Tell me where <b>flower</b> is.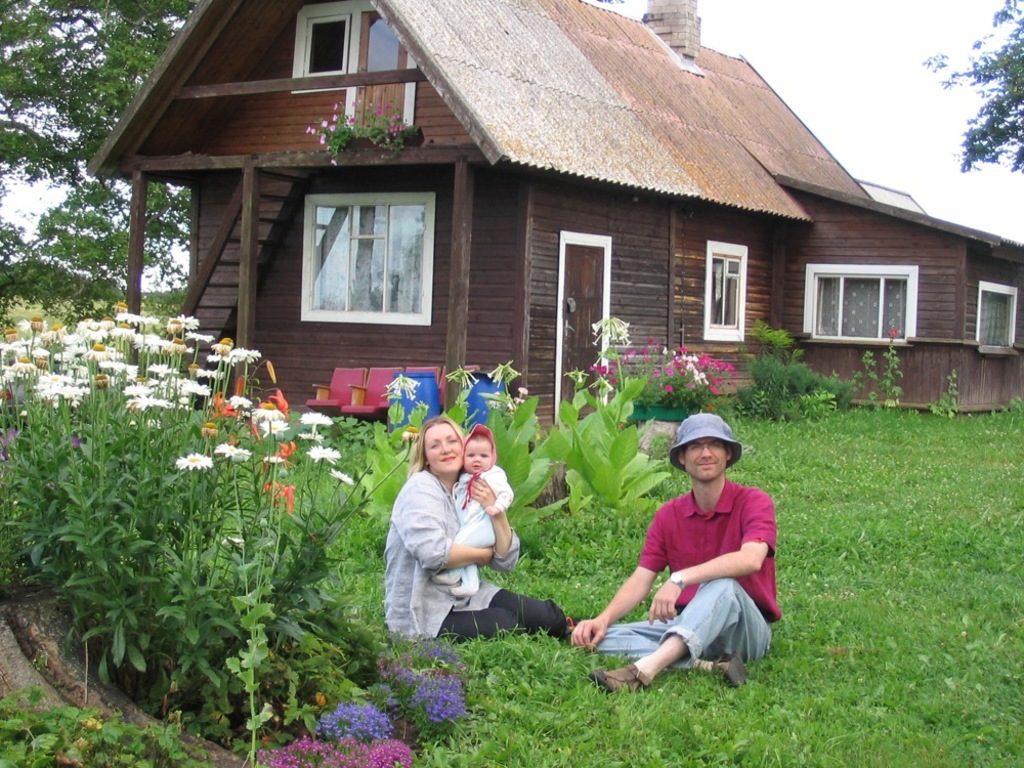
<b>flower</b> is at <region>328, 467, 355, 488</region>.
